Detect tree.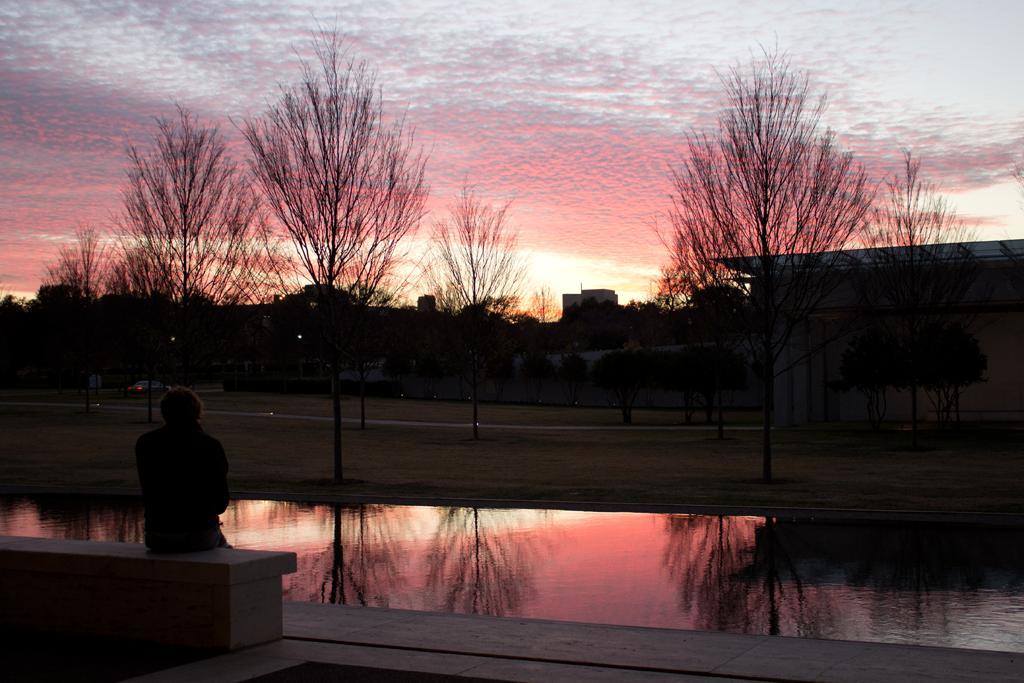
Detected at locate(842, 137, 982, 277).
